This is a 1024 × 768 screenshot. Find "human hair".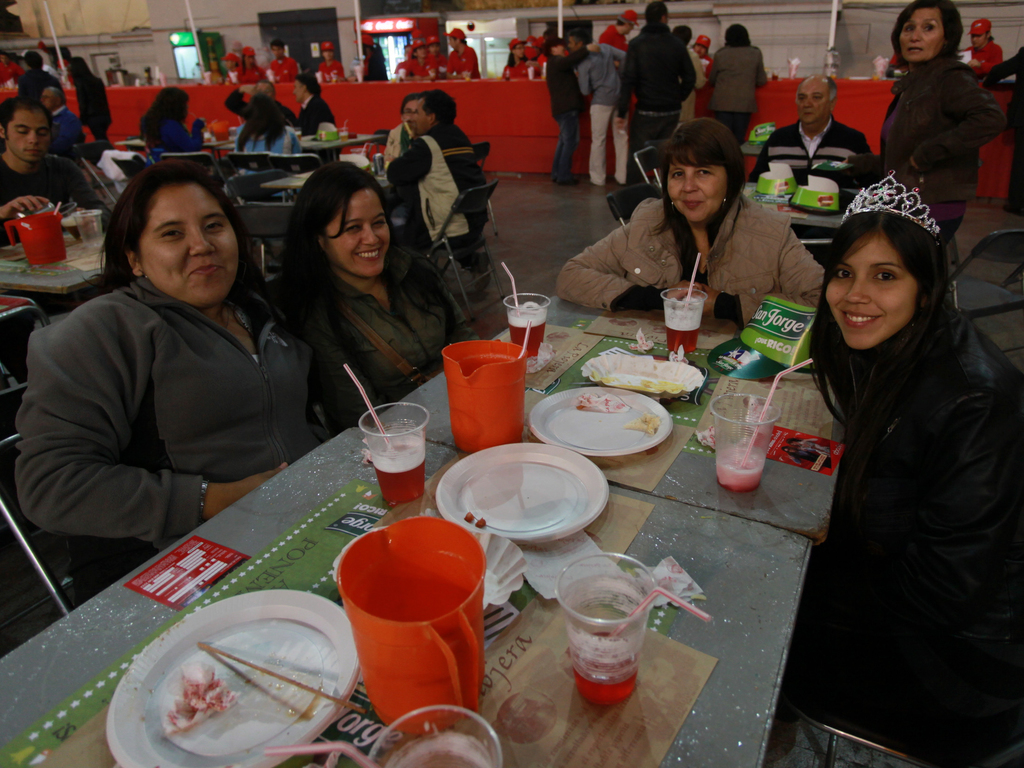
Bounding box: {"left": 295, "top": 72, "right": 321, "bottom": 97}.
